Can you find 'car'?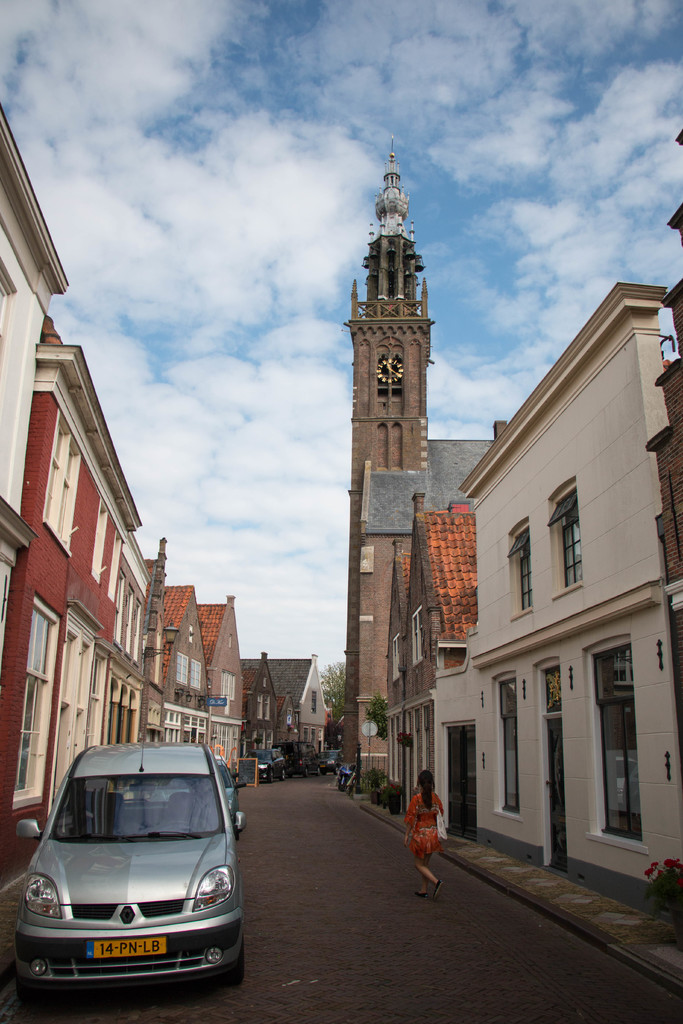
Yes, bounding box: [x1=321, y1=744, x2=342, y2=769].
